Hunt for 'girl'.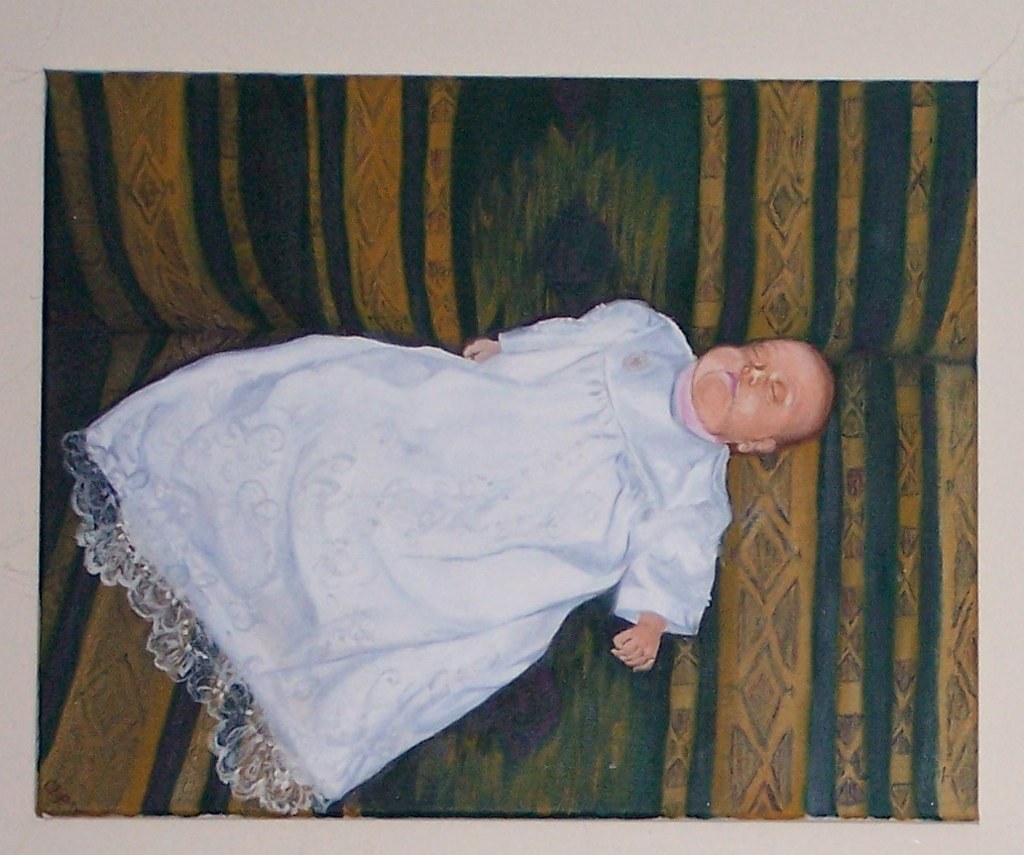
Hunted down at 59,296,837,815.
